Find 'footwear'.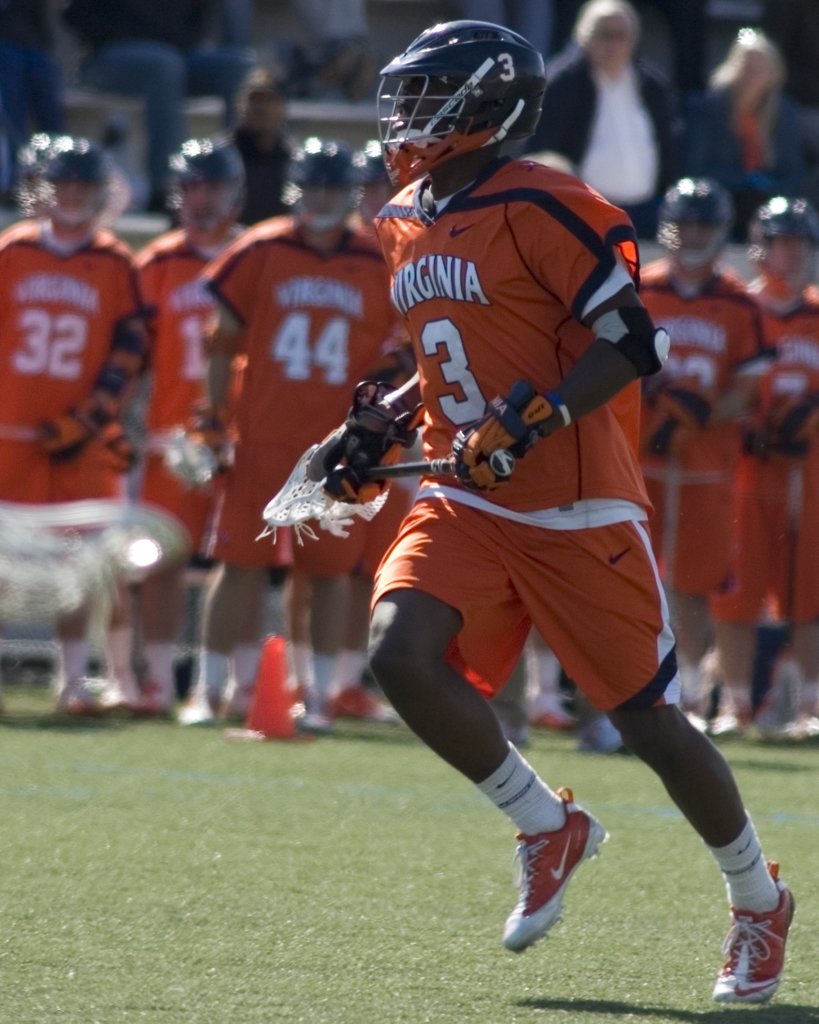
(503,779,608,959).
